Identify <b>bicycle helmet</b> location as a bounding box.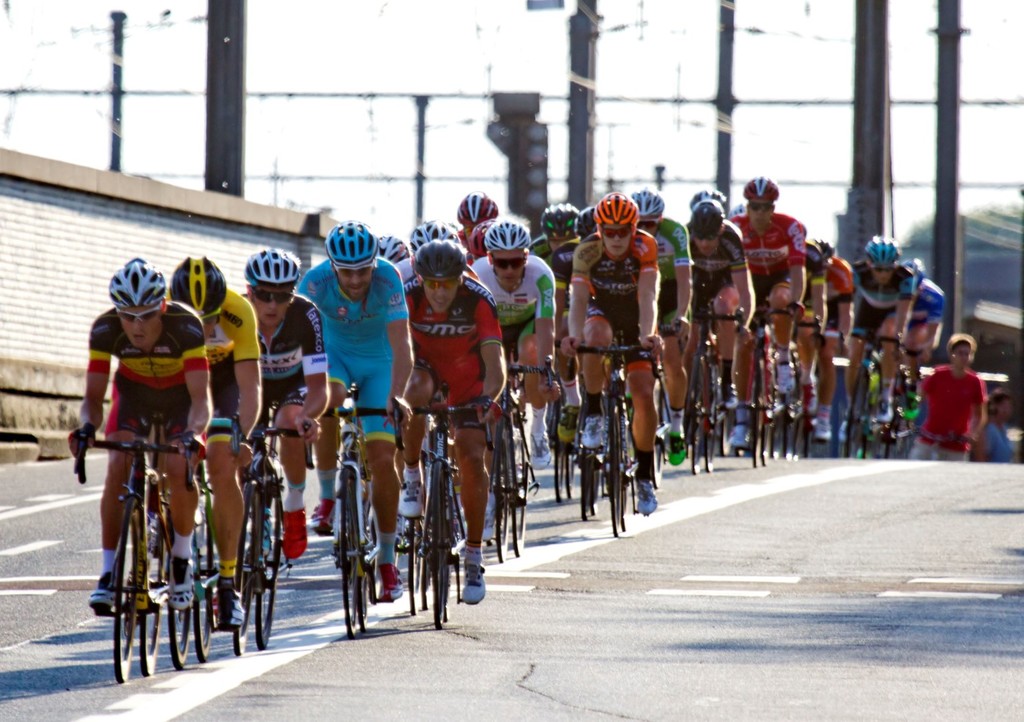
[x1=695, y1=188, x2=727, y2=210].
